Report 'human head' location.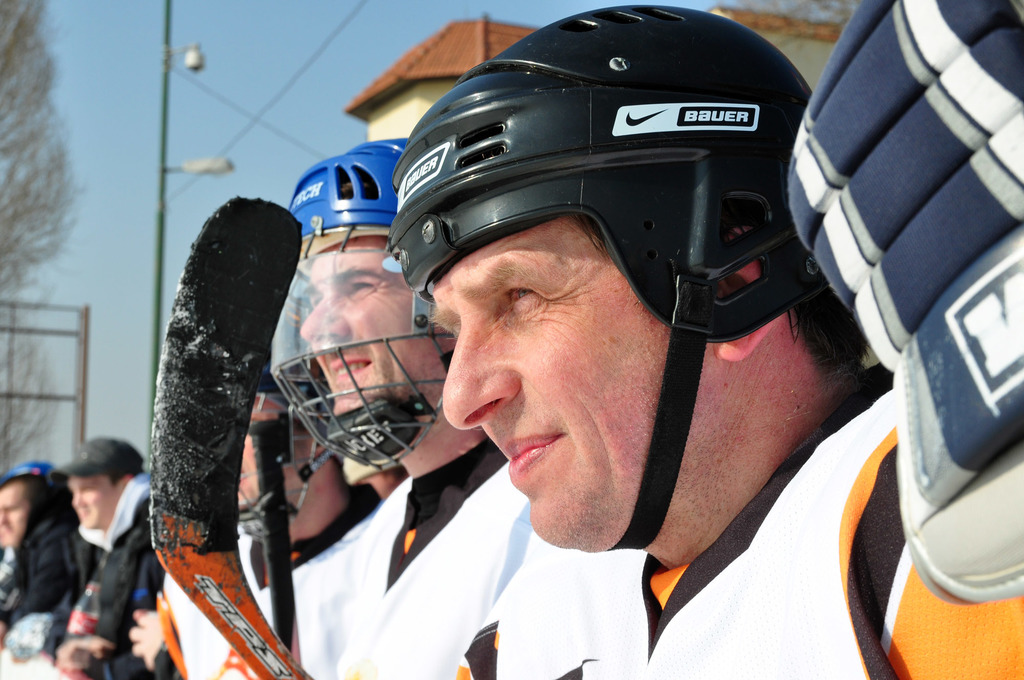
Report: BBox(50, 437, 145, 528).
